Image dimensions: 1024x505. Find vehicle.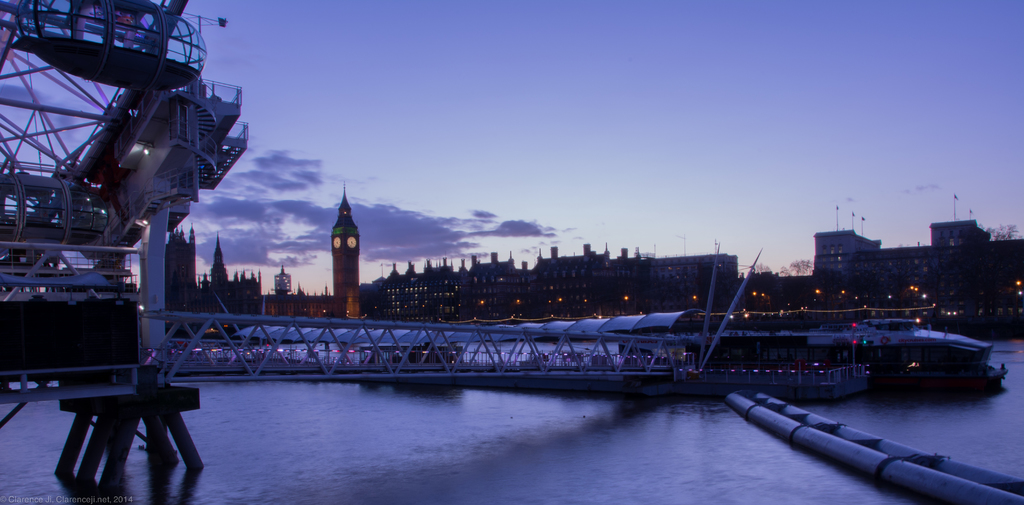
bbox(724, 388, 1023, 504).
